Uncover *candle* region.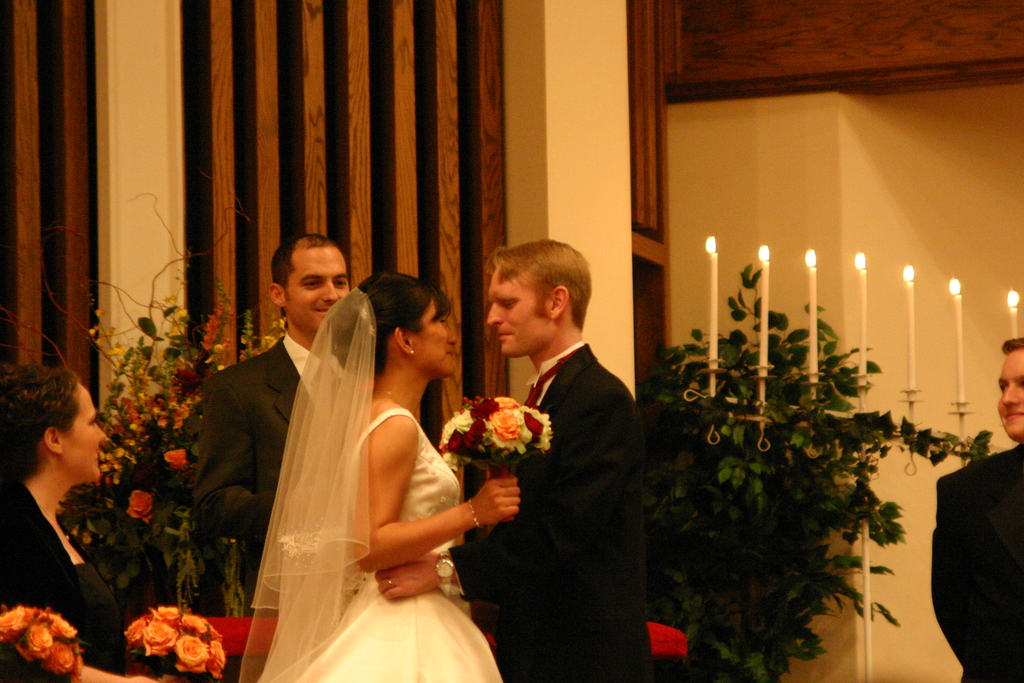
Uncovered: (left=804, top=247, right=818, bottom=398).
